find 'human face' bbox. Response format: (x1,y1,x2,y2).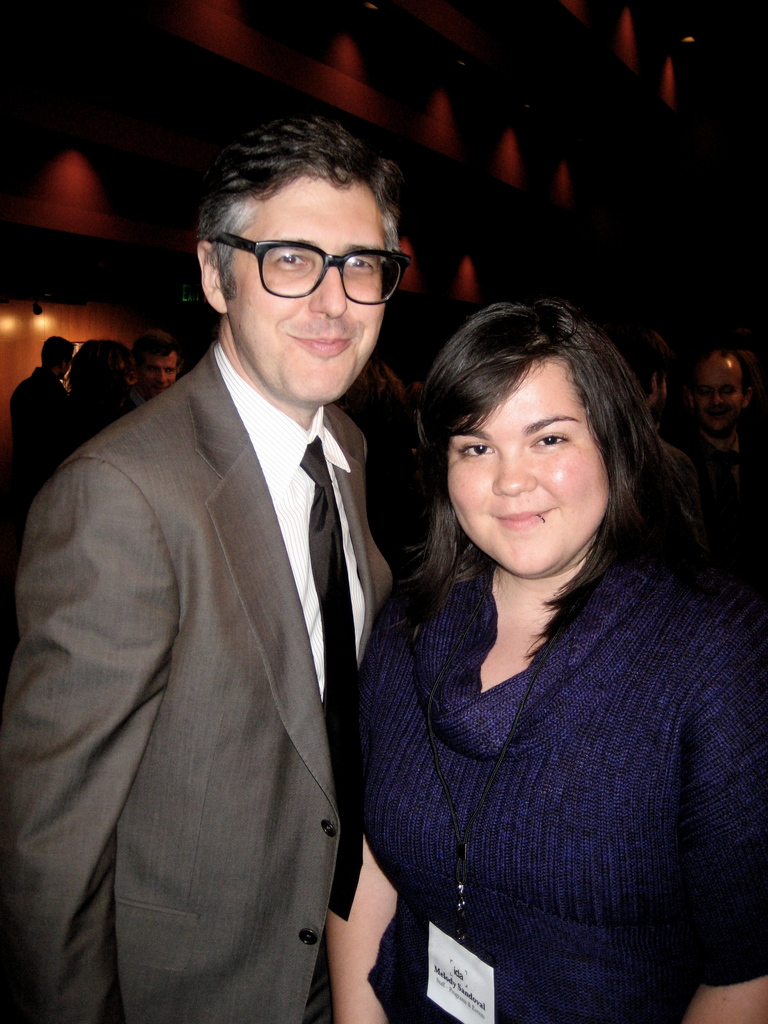
(139,353,179,393).
